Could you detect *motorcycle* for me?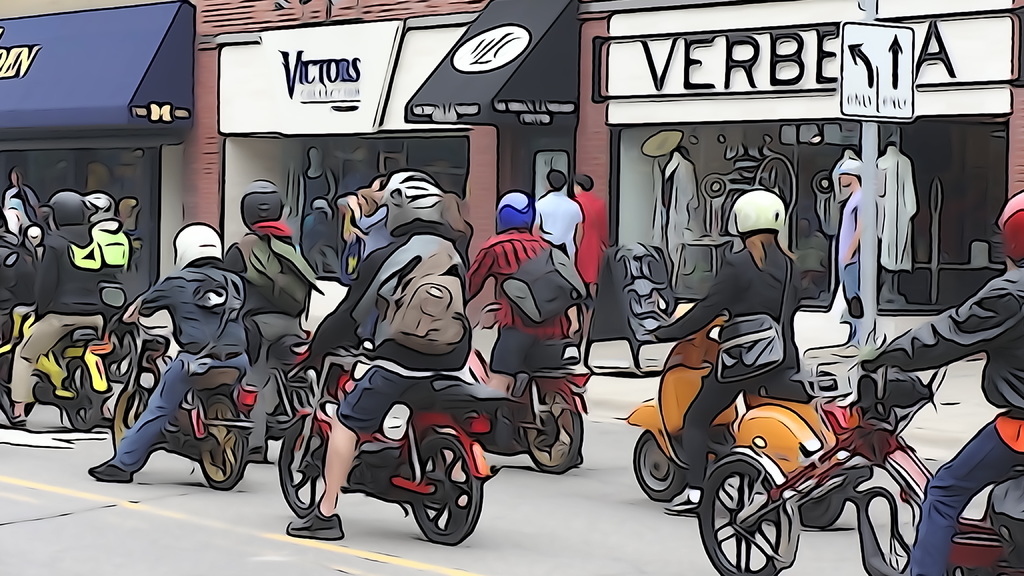
Detection result: bbox=(118, 333, 259, 493).
